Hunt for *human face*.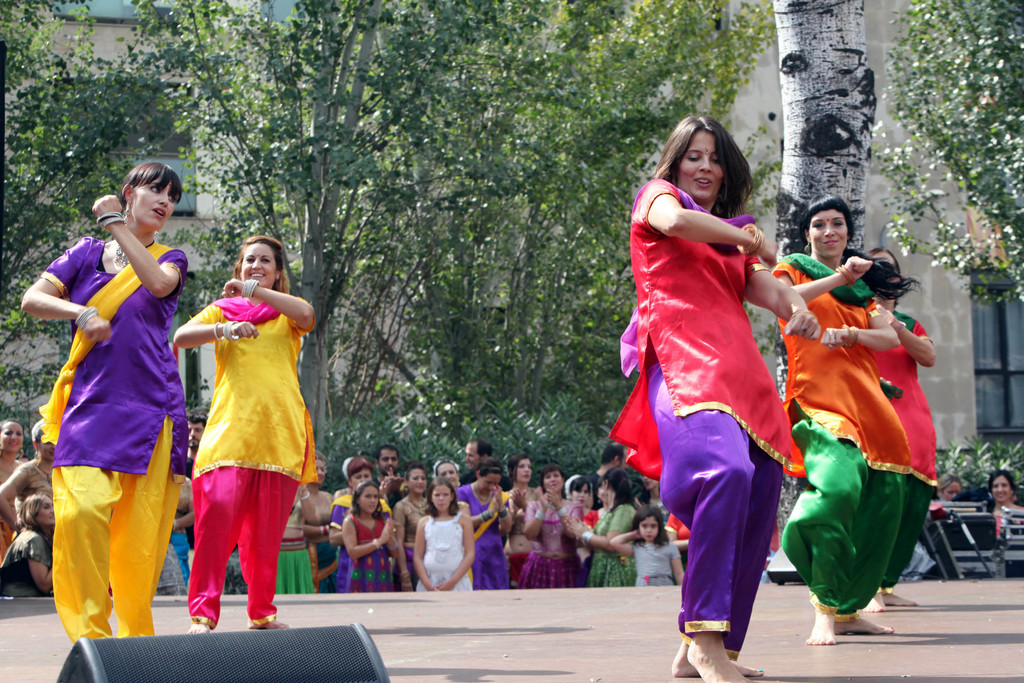
Hunted down at <box>431,482,451,511</box>.
